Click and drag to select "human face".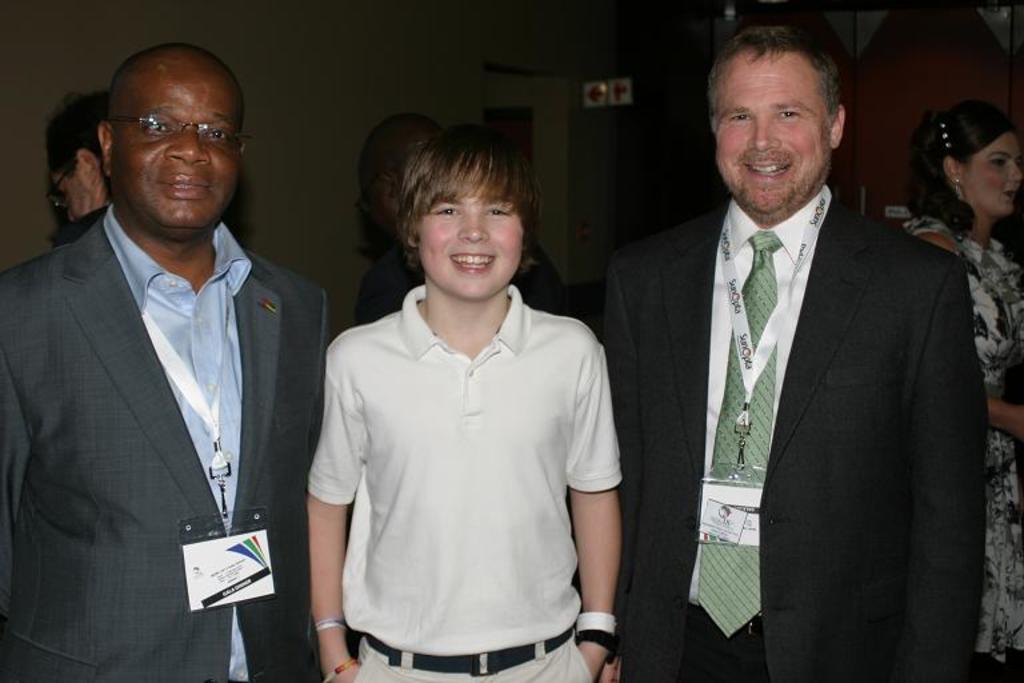
Selection: rect(415, 179, 525, 311).
